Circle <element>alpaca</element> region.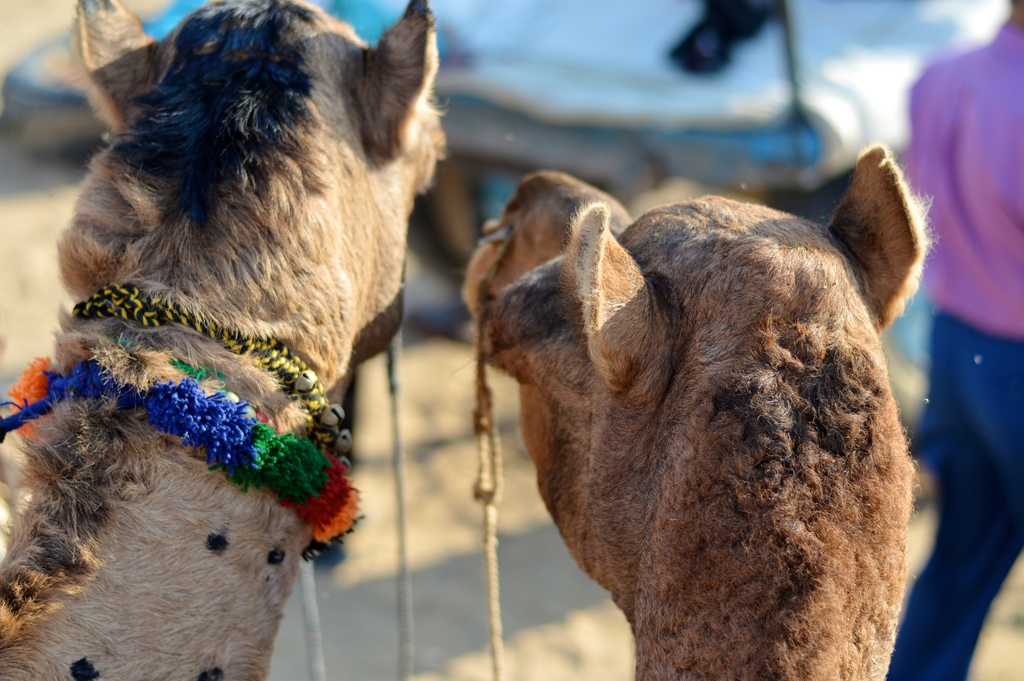
Region: <bbox>459, 168, 632, 468</bbox>.
